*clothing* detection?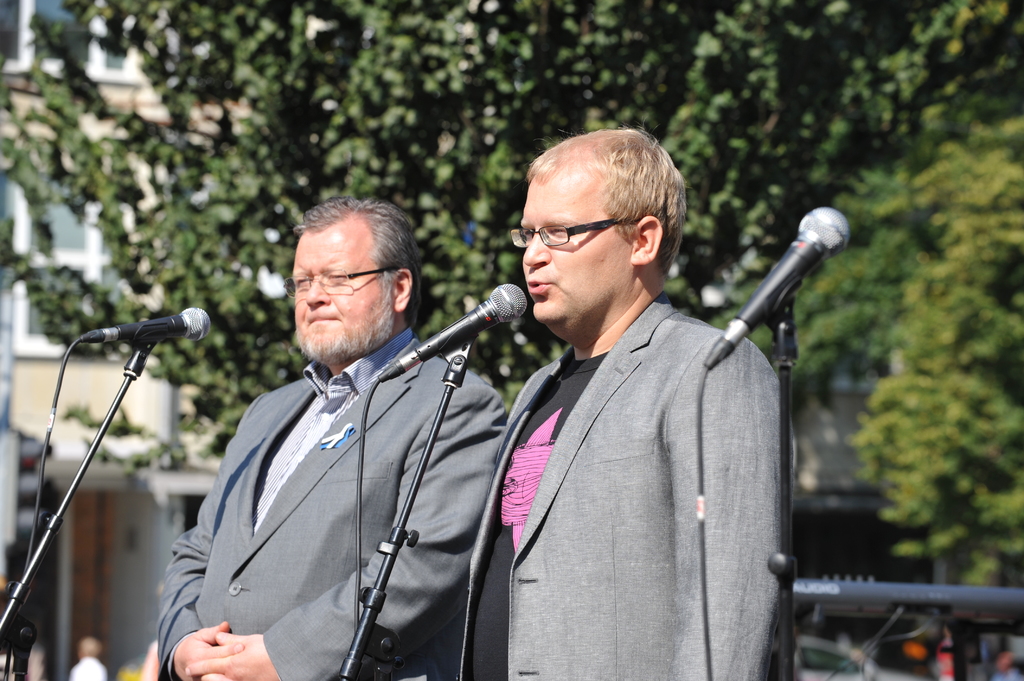
pyautogui.locateOnScreen(156, 324, 509, 680)
